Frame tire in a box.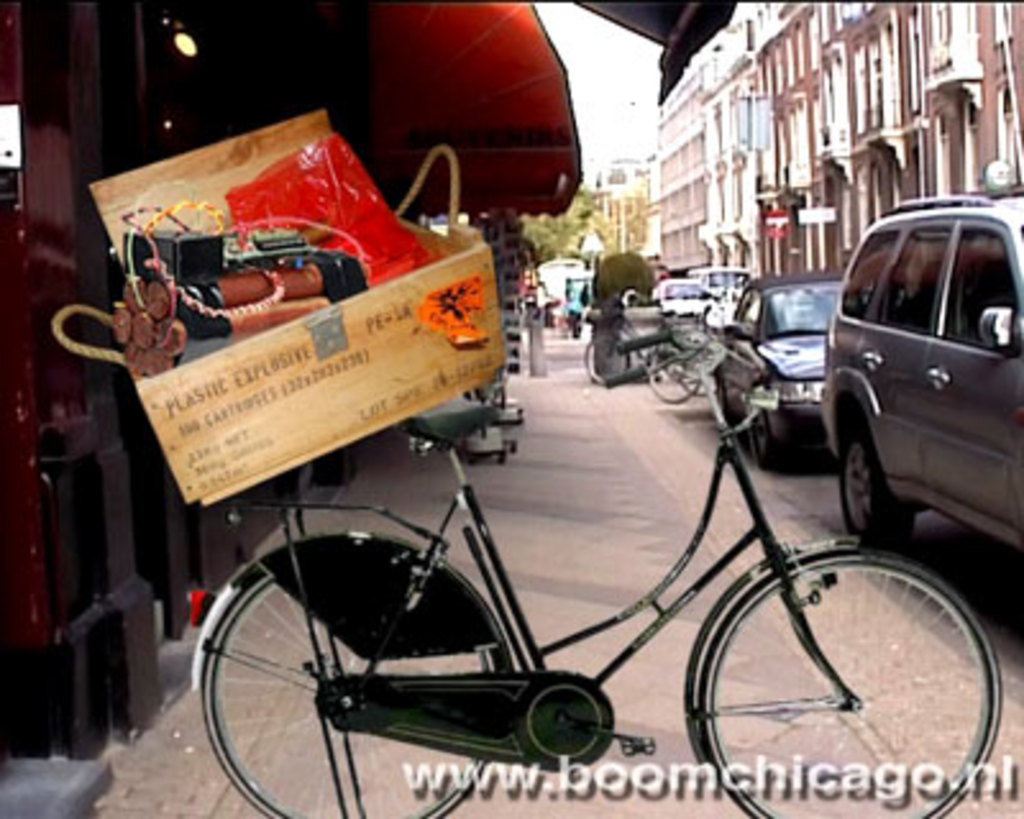
x1=205, y1=573, x2=509, y2=816.
